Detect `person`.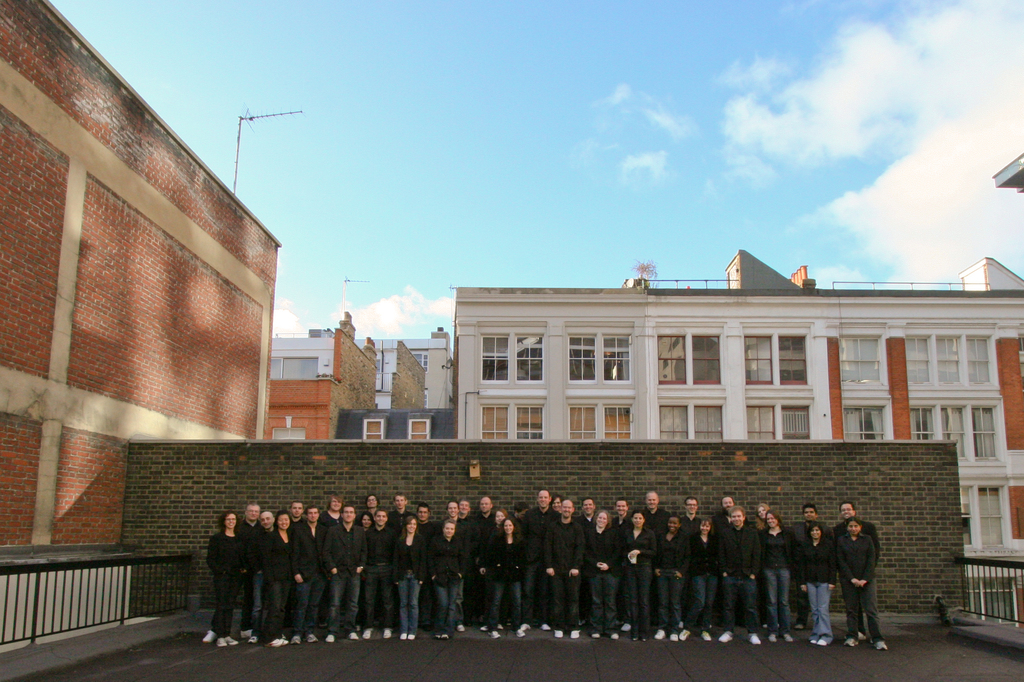
Detected at Rect(276, 509, 292, 649).
